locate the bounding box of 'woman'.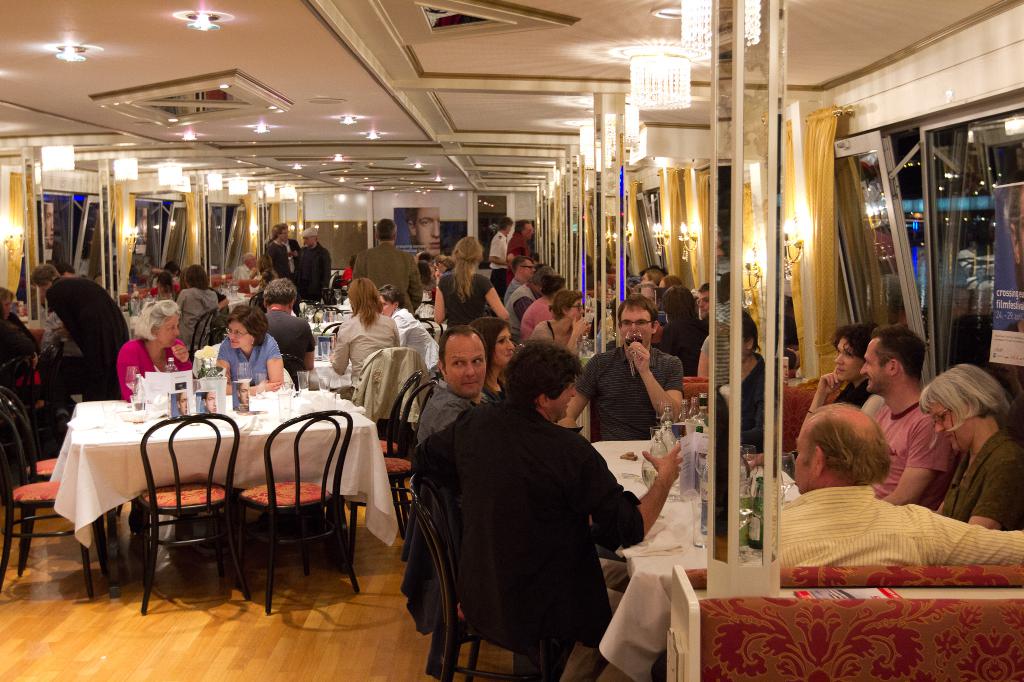
Bounding box: box=[529, 294, 589, 355].
